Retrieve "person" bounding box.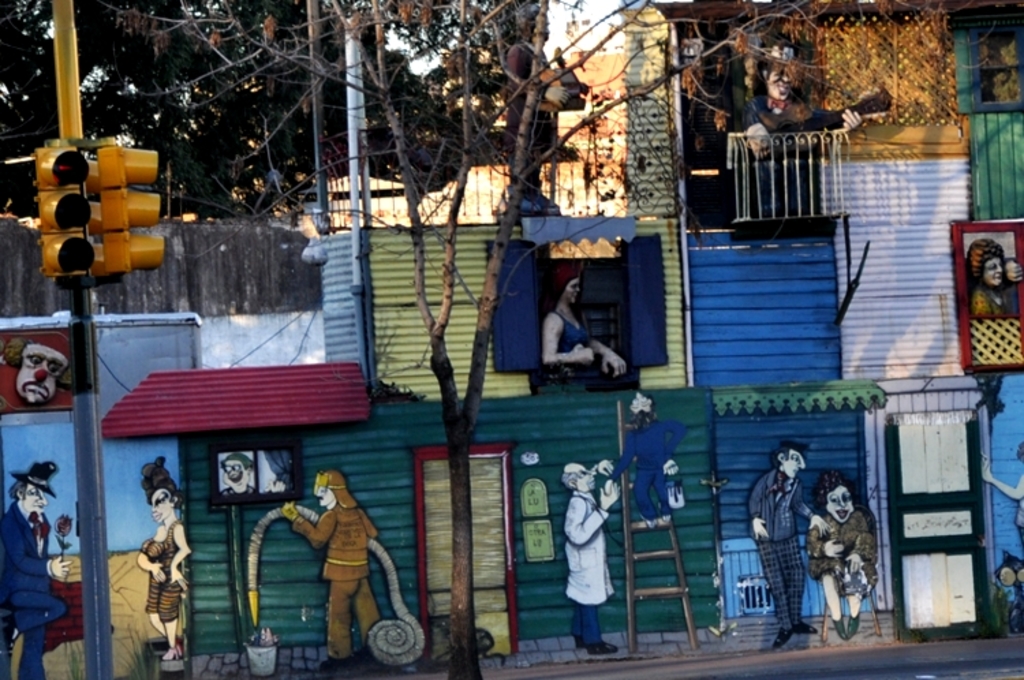
Bounding box: <bbox>0, 333, 81, 414</bbox>.
